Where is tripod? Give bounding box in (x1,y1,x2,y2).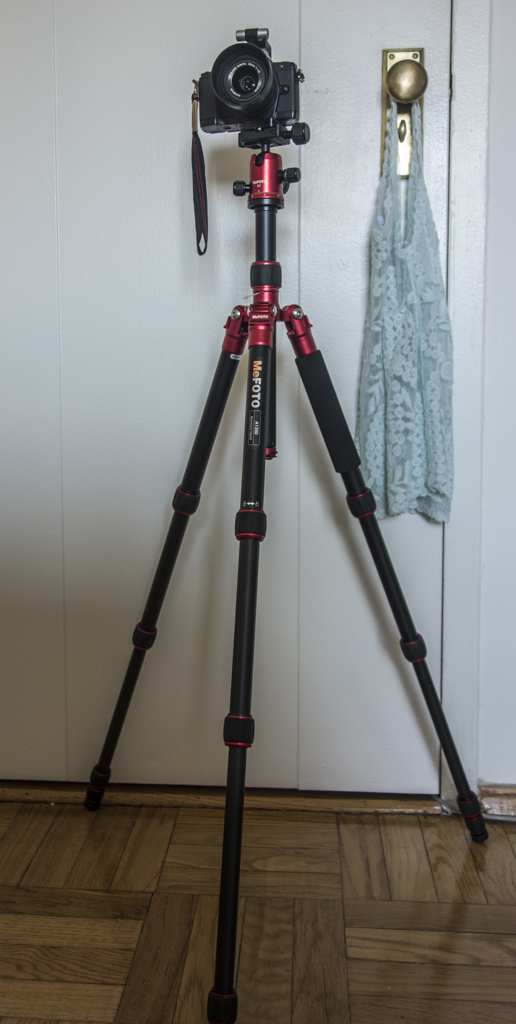
(83,122,492,1023).
